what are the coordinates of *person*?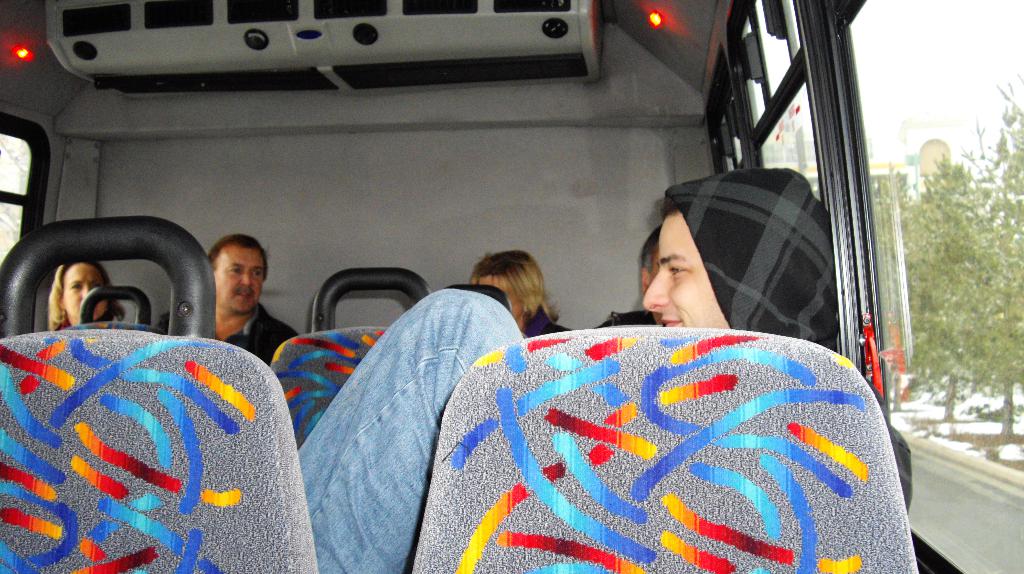
[182,220,284,368].
